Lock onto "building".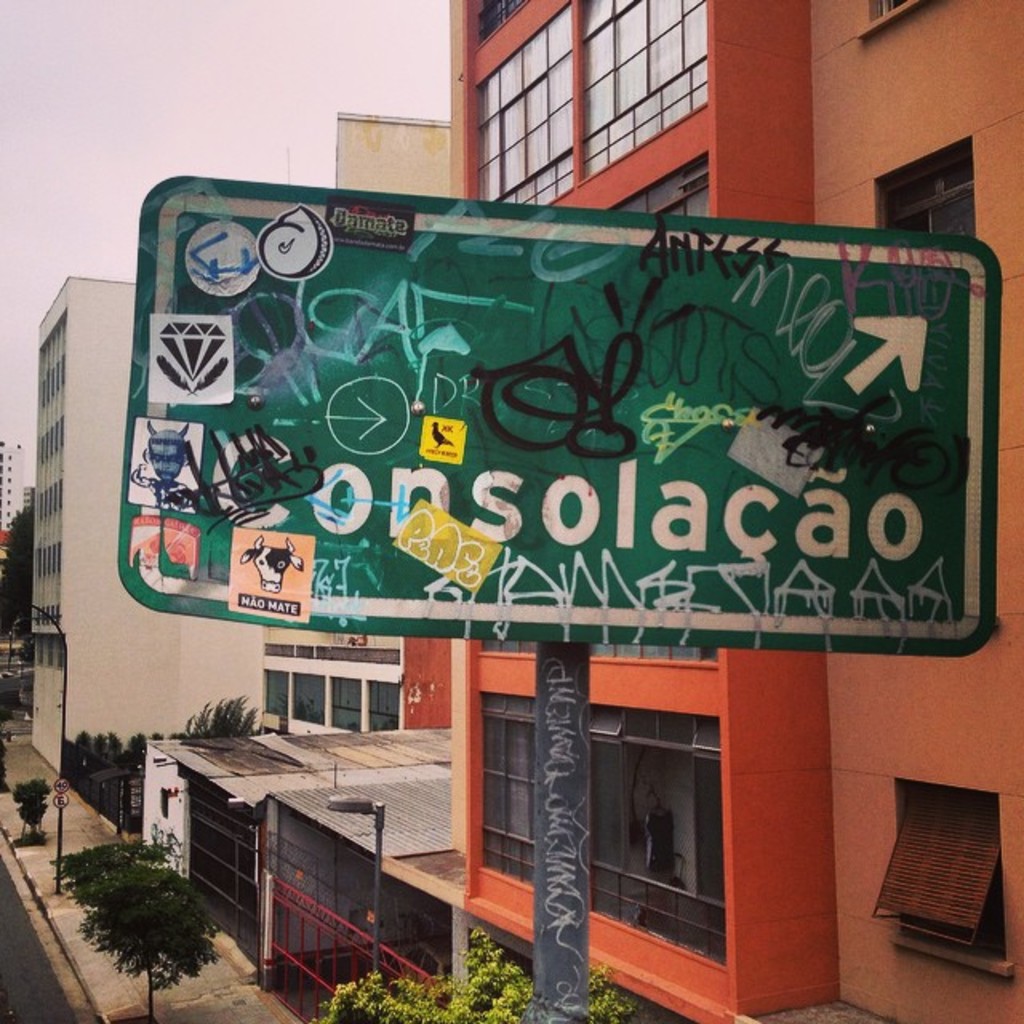
Locked: Rect(258, 0, 1022, 1022).
